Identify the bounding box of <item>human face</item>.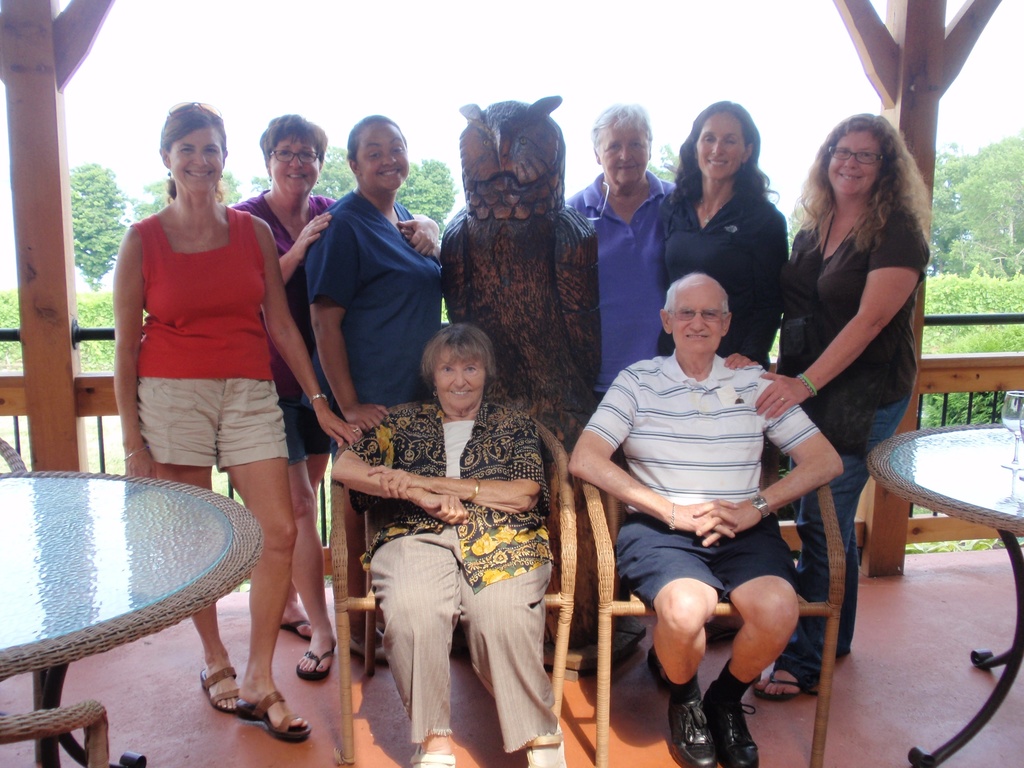
rect(827, 134, 883, 203).
